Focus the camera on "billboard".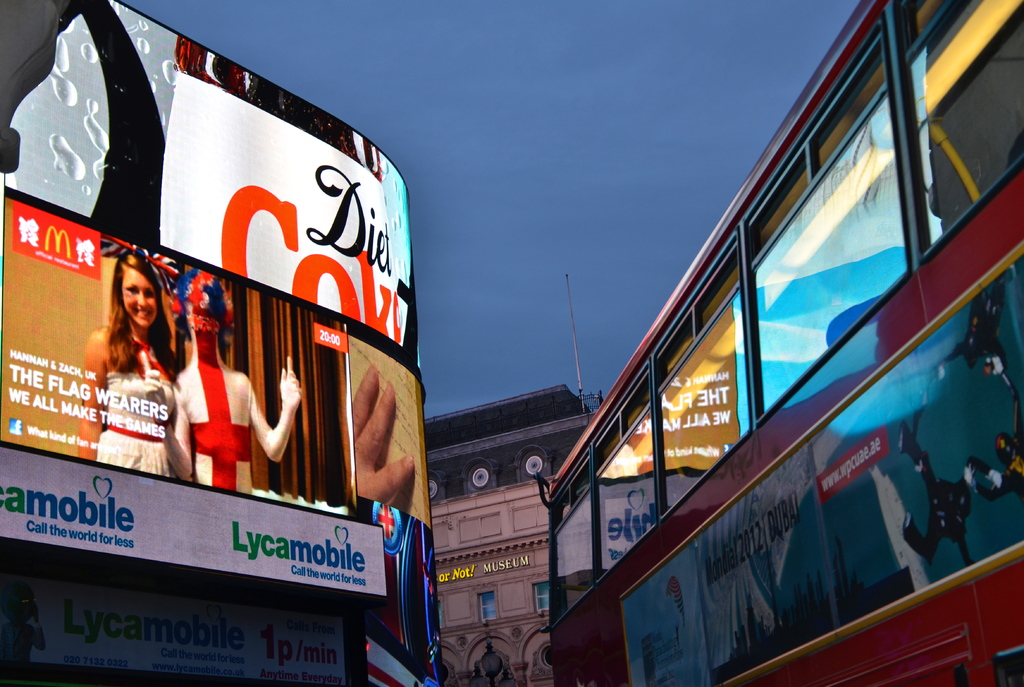
Focus region: (x1=364, y1=498, x2=434, y2=682).
